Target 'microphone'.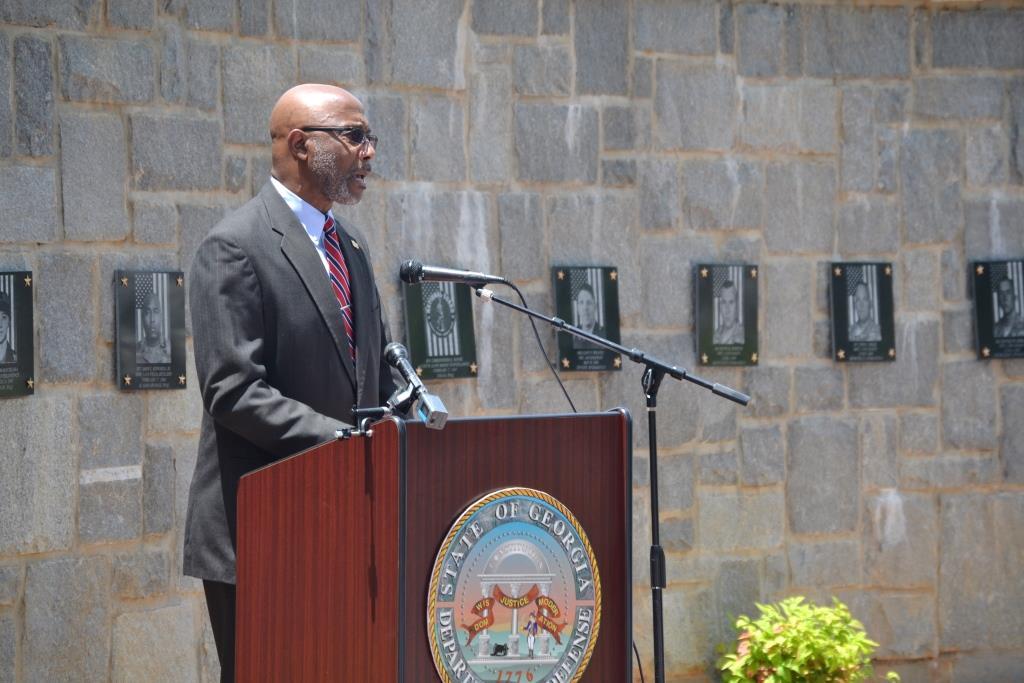
Target region: bbox=[385, 340, 448, 427].
